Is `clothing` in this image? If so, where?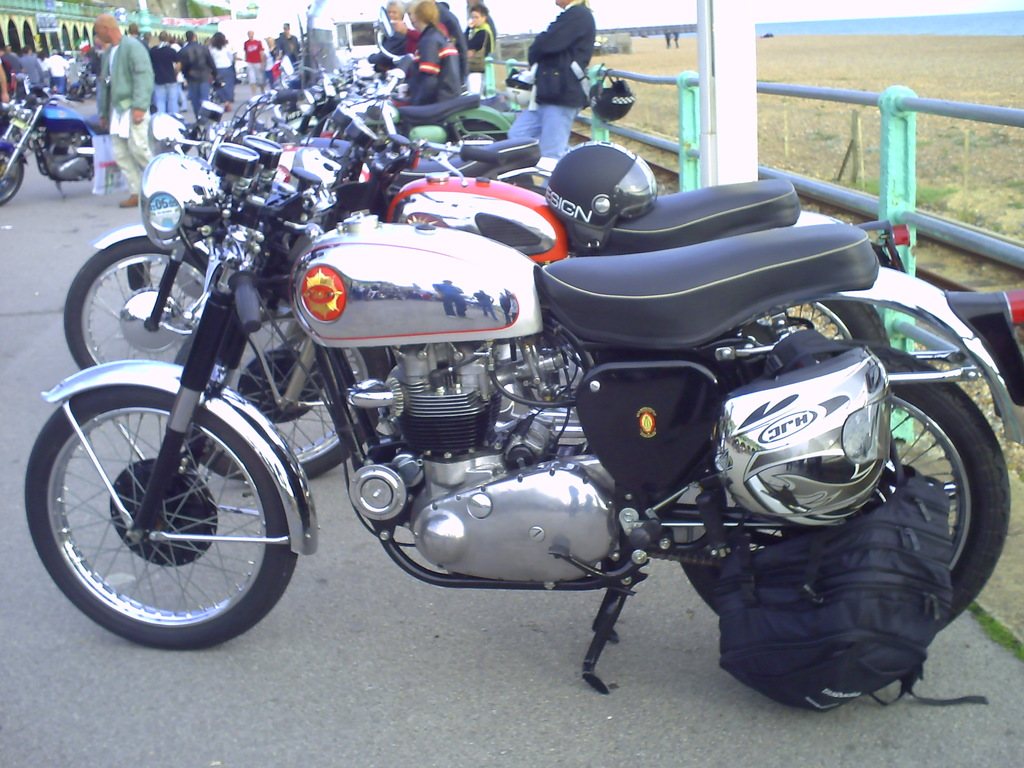
Yes, at l=359, t=35, r=416, b=72.
